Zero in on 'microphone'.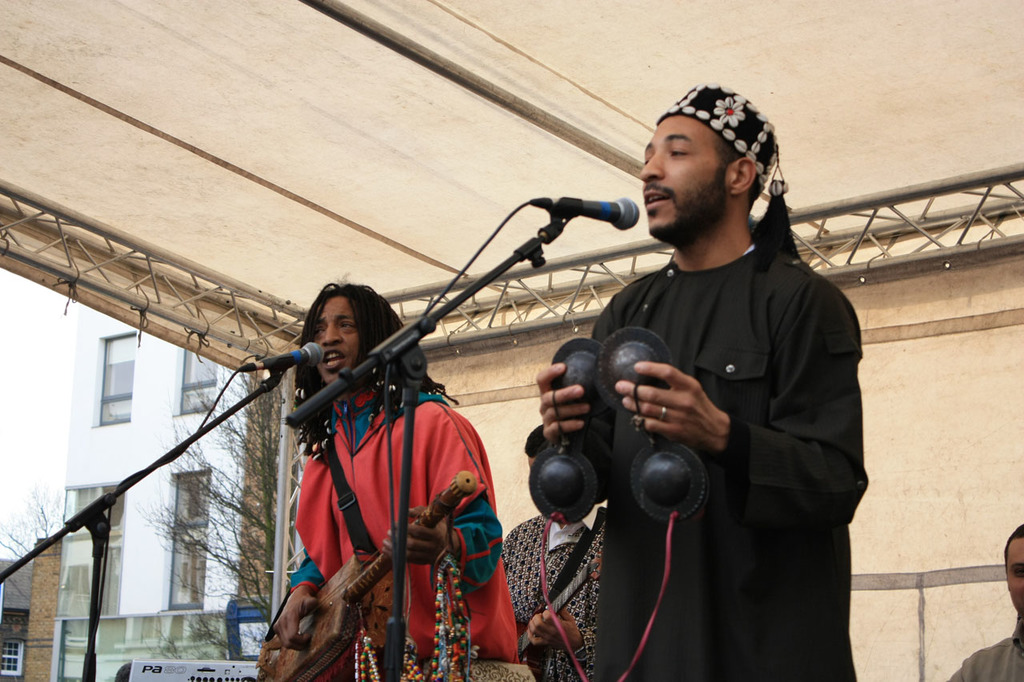
Zeroed in: <bbox>234, 341, 326, 372</bbox>.
